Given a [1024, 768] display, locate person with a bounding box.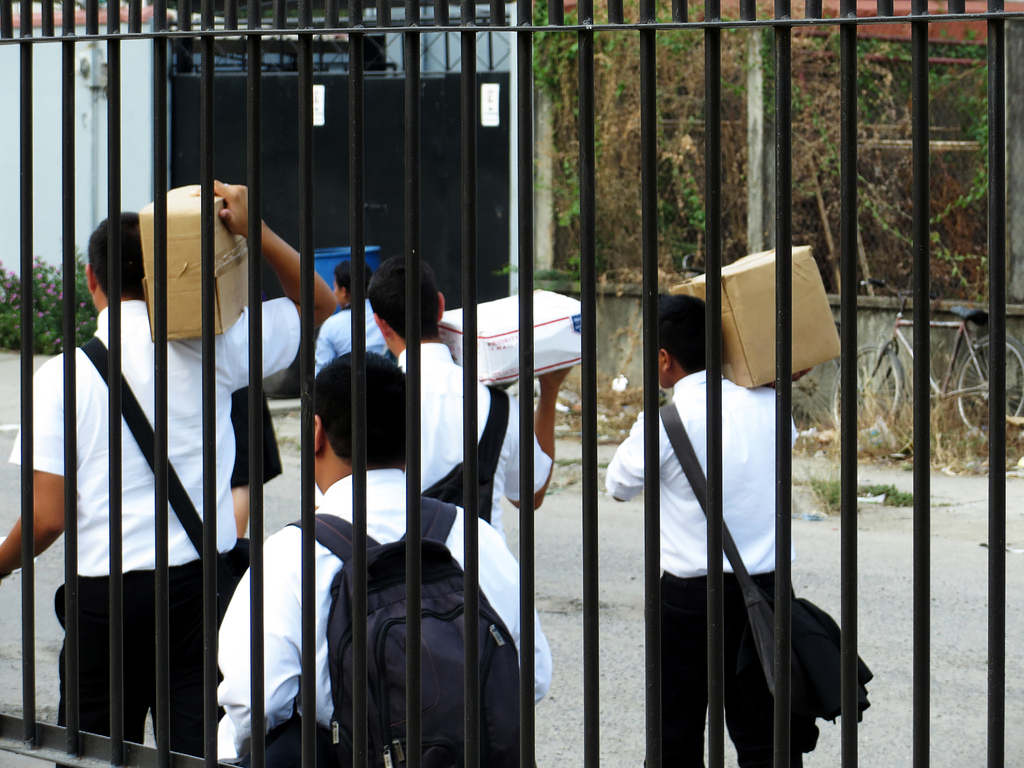
Located: l=0, t=172, r=332, b=764.
